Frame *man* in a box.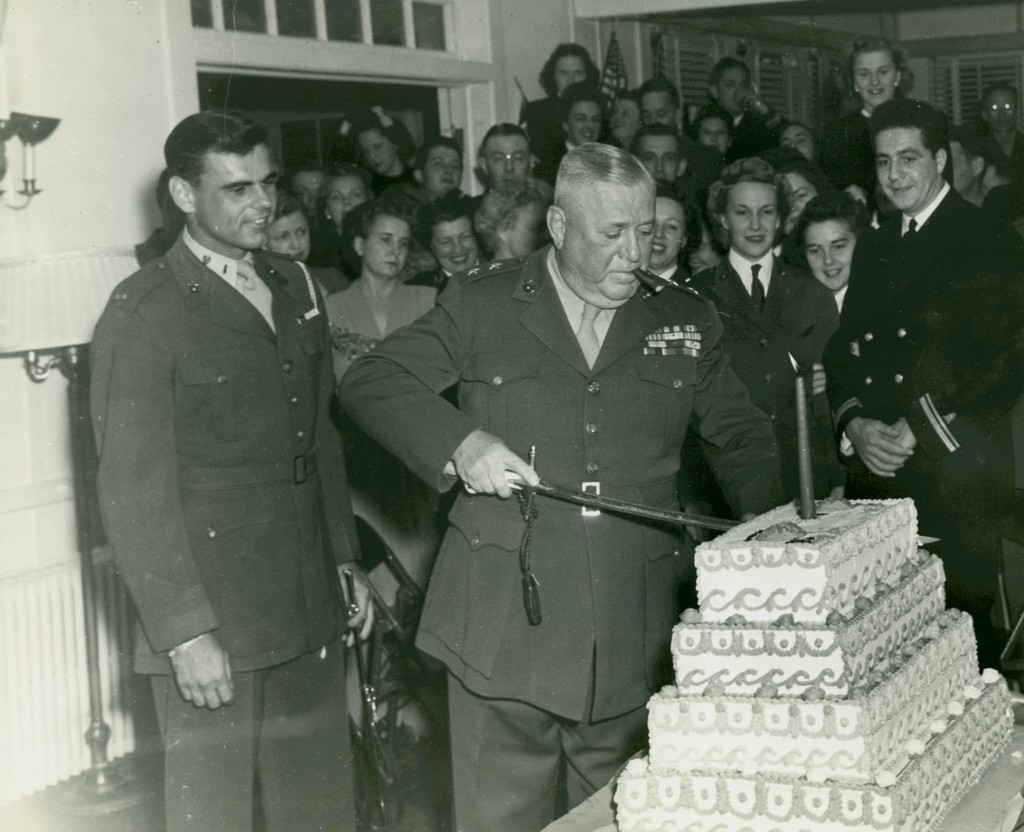
[left=821, top=96, right=1022, bottom=669].
